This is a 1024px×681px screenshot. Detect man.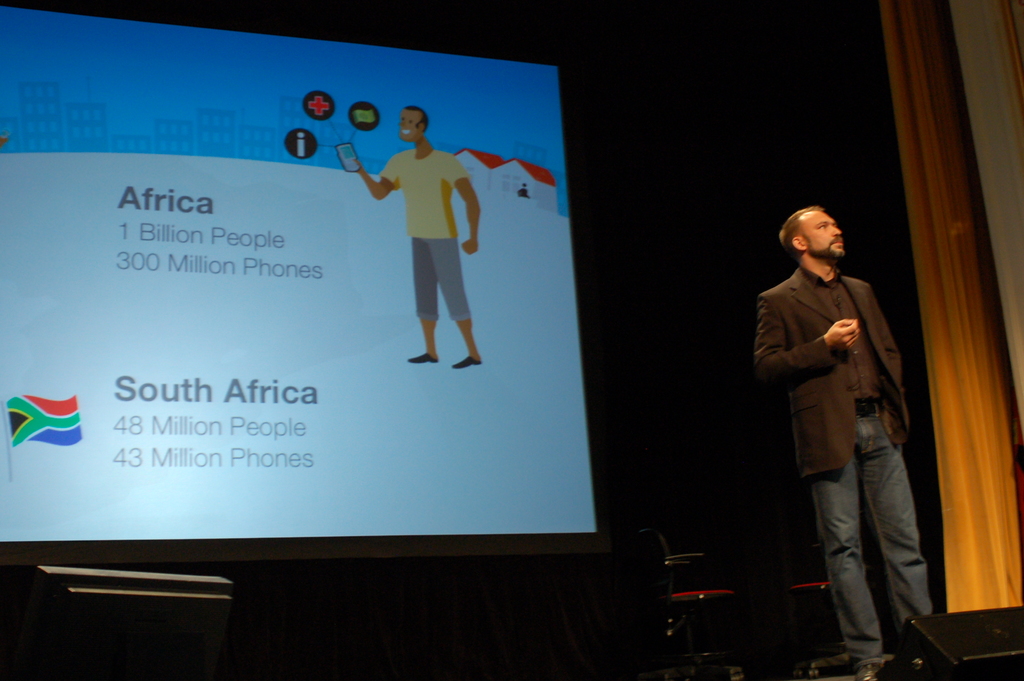
left=757, top=201, right=939, bottom=675.
